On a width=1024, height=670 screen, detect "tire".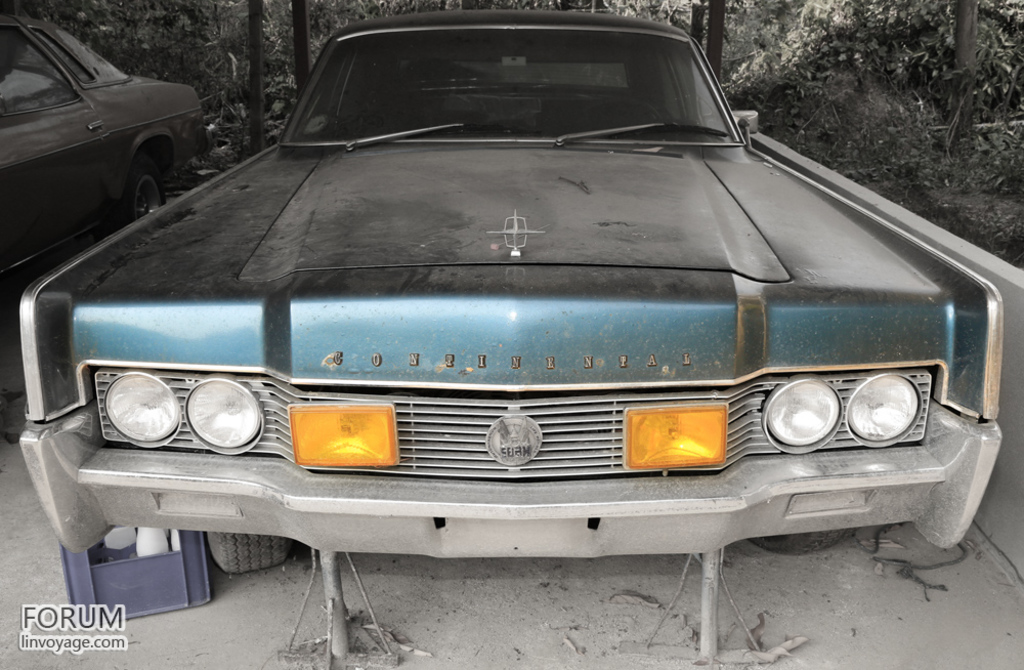
Rect(123, 141, 186, 221).
